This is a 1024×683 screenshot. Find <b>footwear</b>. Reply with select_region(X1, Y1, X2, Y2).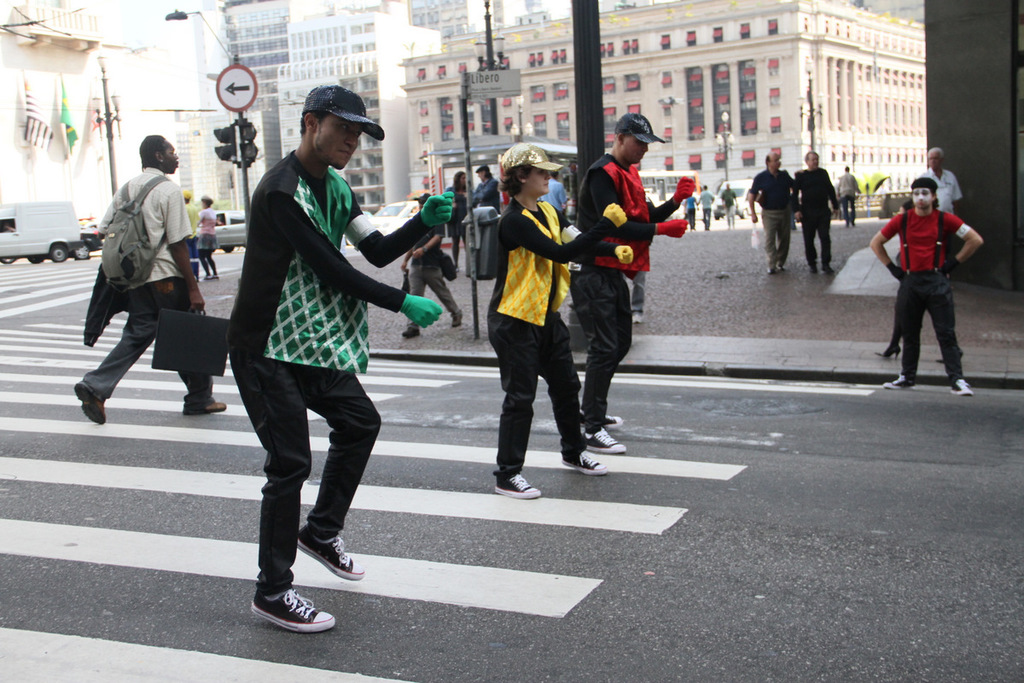
select_region(887, 344, 911, 357).
